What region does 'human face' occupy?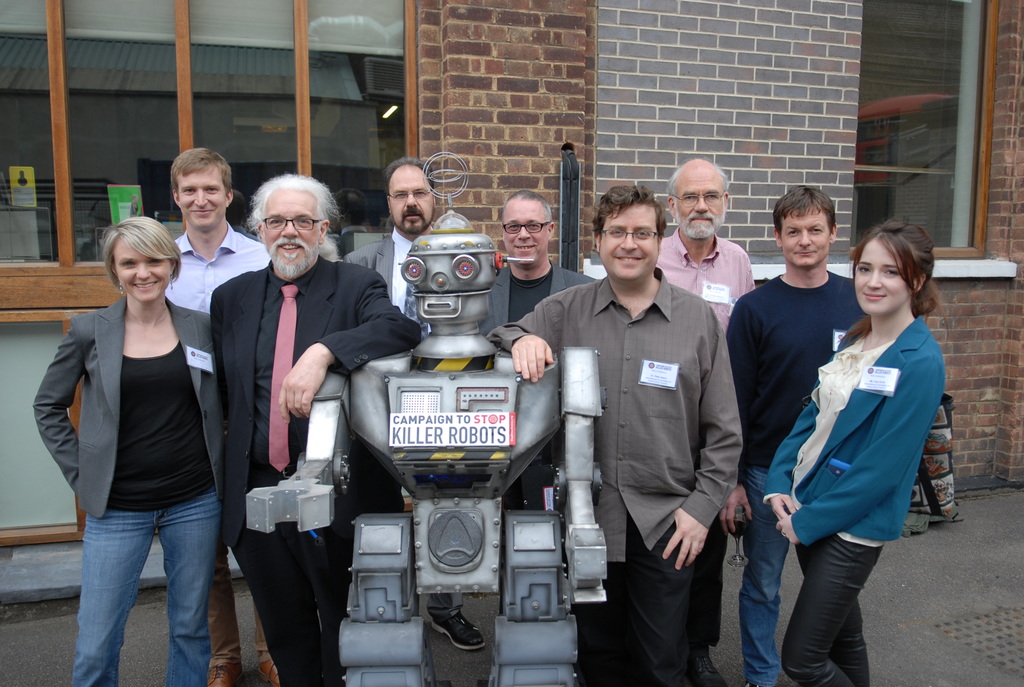
x1=502 y1=204 x2=543 y2=267.
